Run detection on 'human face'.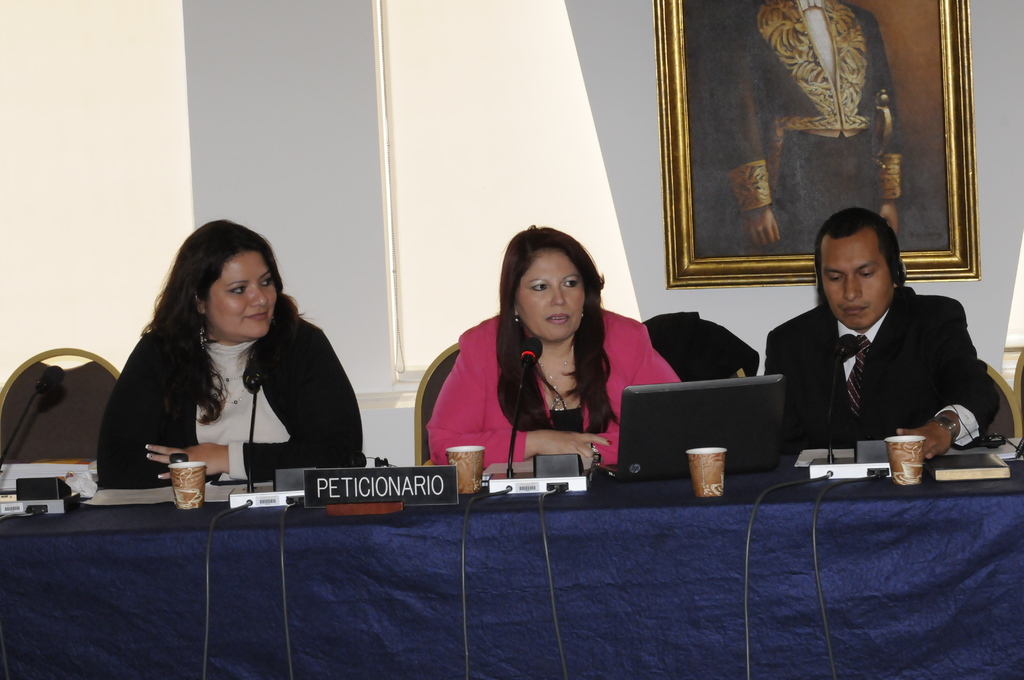
Result: BBox(821, 238, 897, 327).
